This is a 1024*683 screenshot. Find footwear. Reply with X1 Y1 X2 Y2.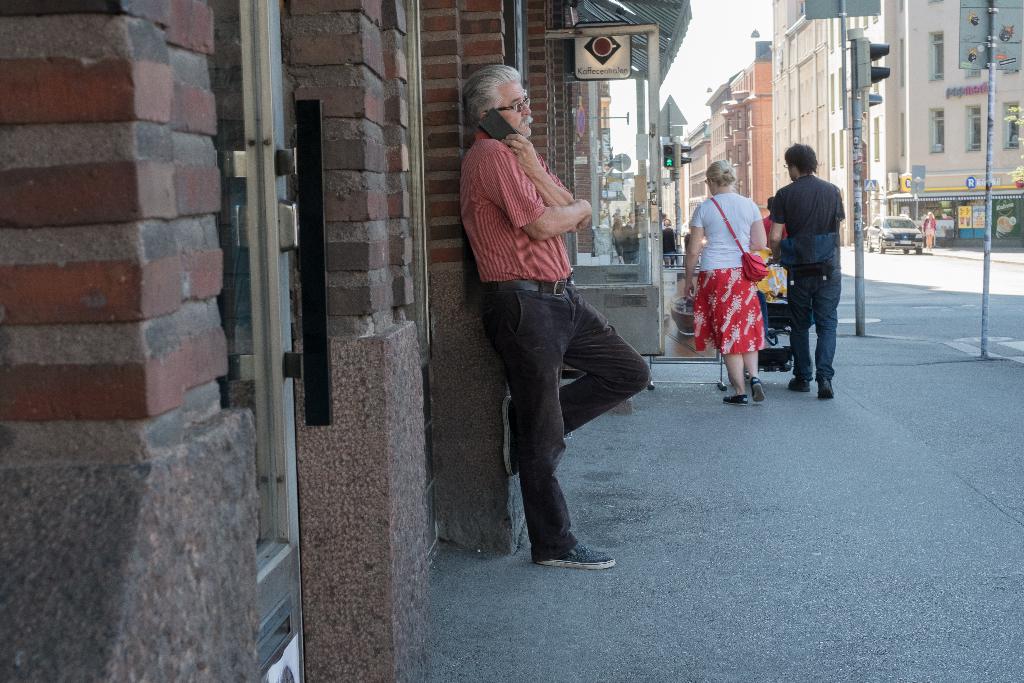
504 393 525 479.
